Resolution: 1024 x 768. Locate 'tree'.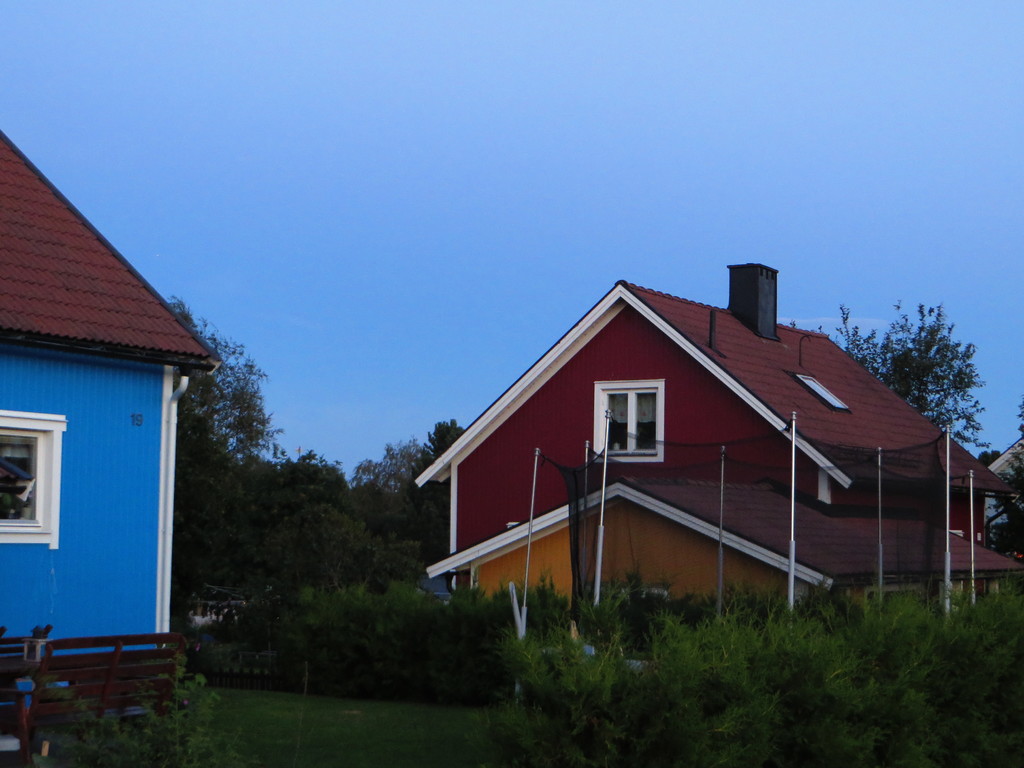
locate(996, 395, 1023, 561).
